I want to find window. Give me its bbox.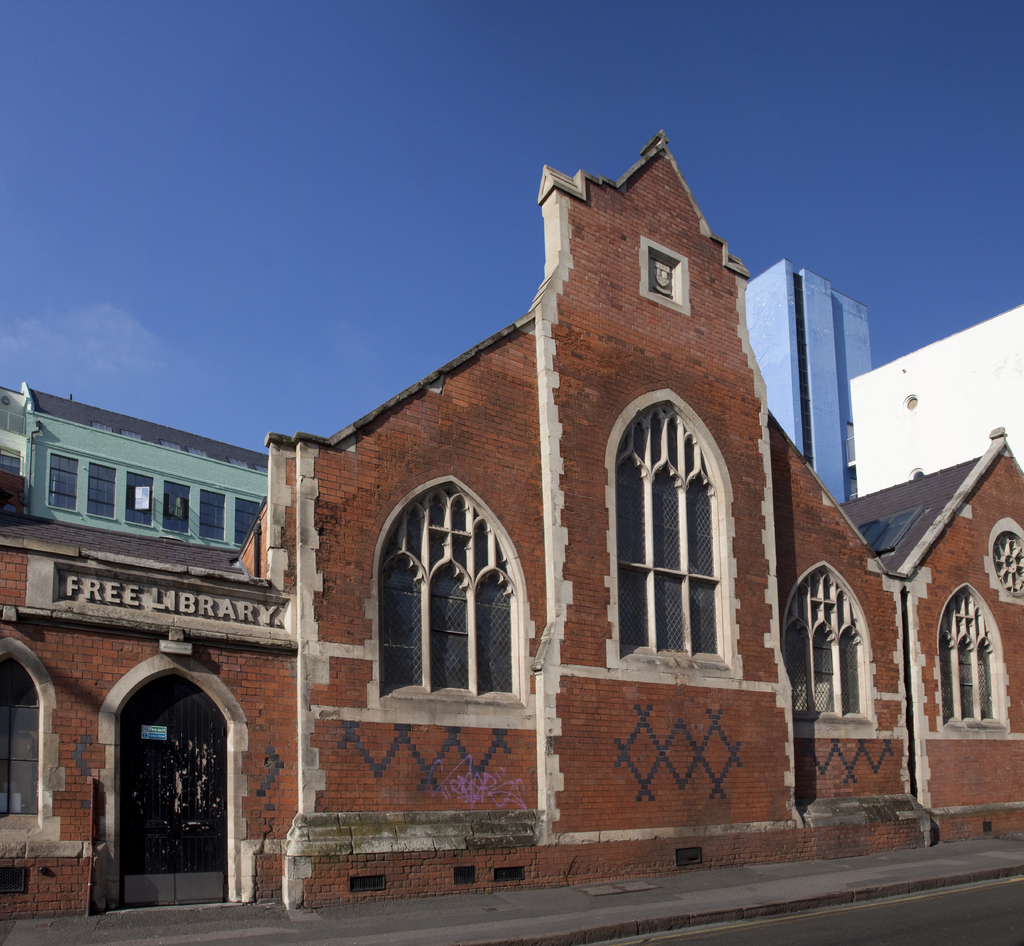
bbox=[189, 487, 228, 544].
